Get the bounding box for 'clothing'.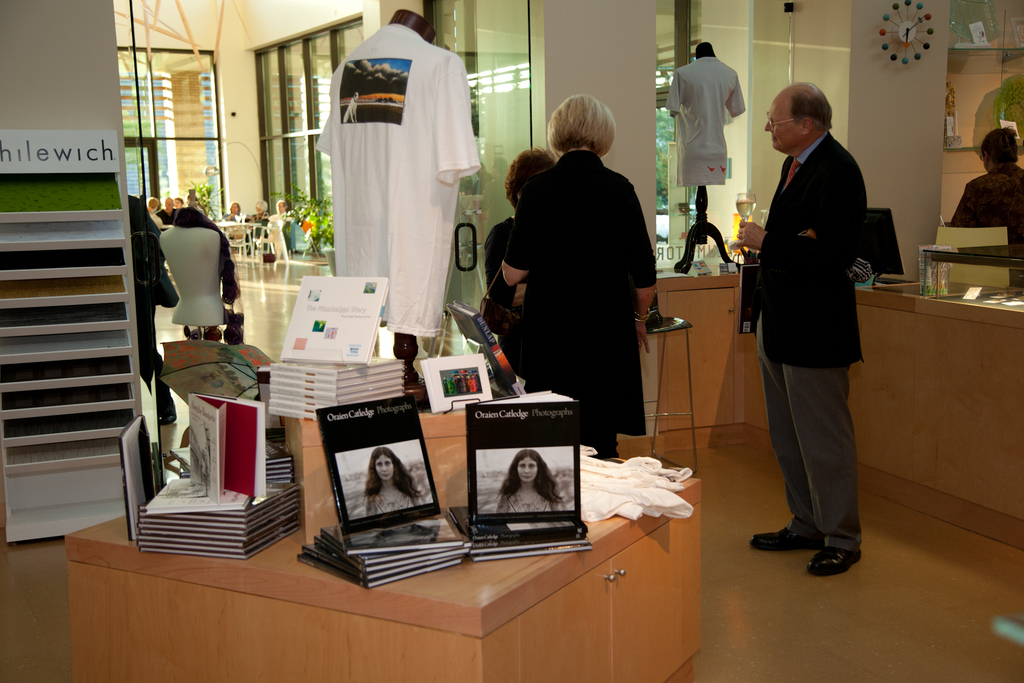
left=663, top=58, right=746, bottom=186.
